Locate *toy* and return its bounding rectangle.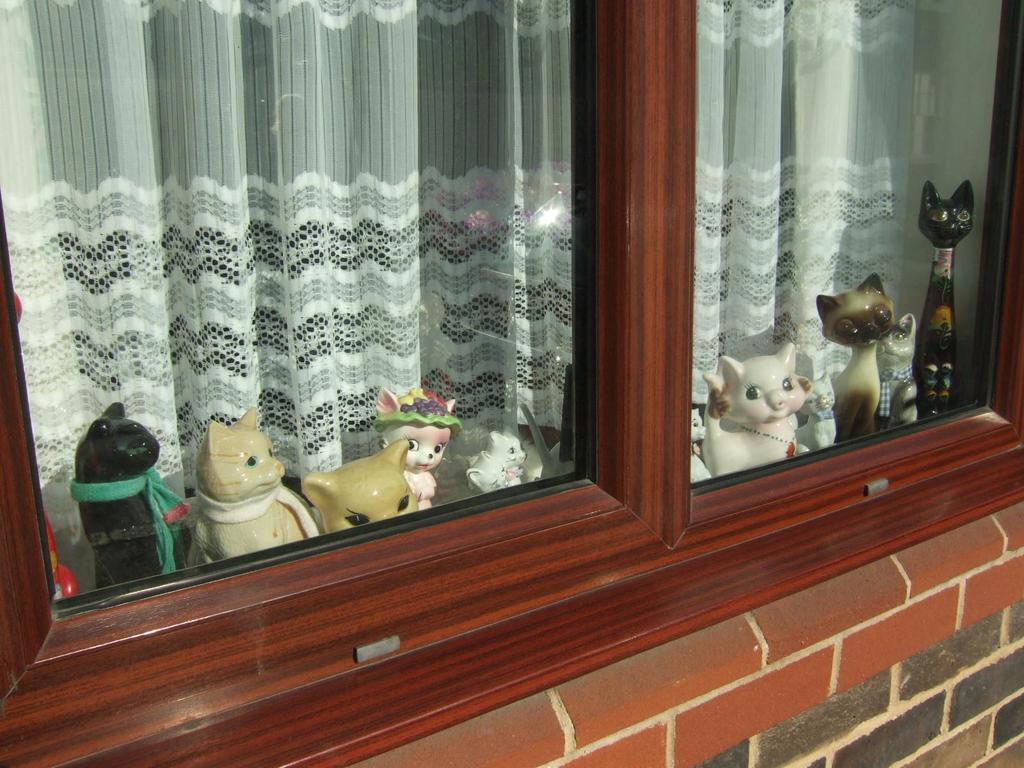
<box>521,396,578,481</box>.
